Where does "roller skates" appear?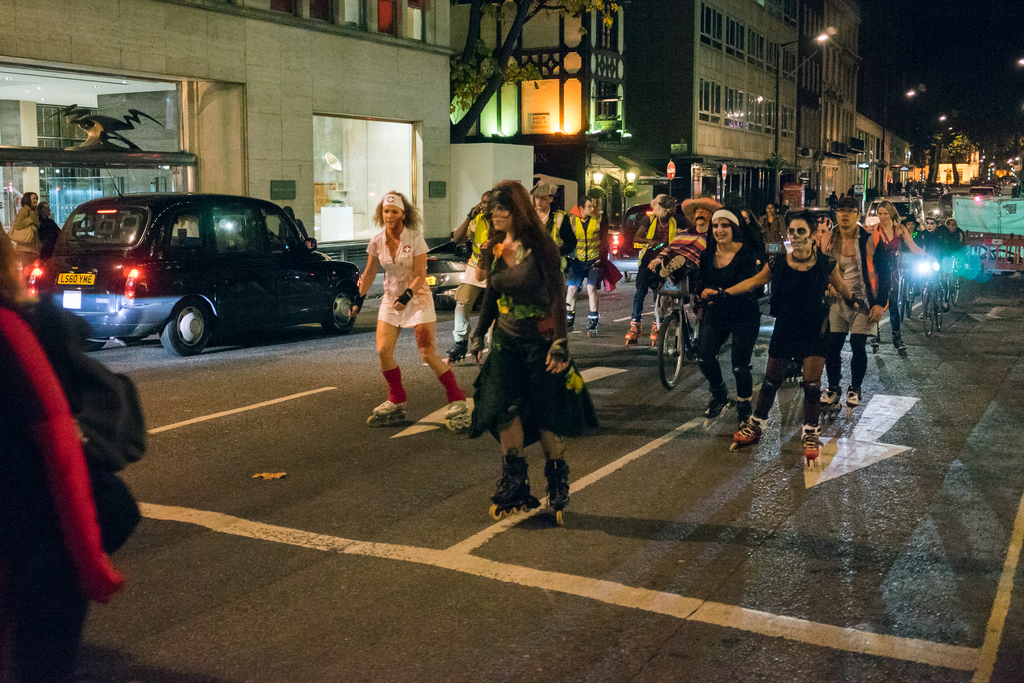
Appears at 844, 386, 861, 418.
